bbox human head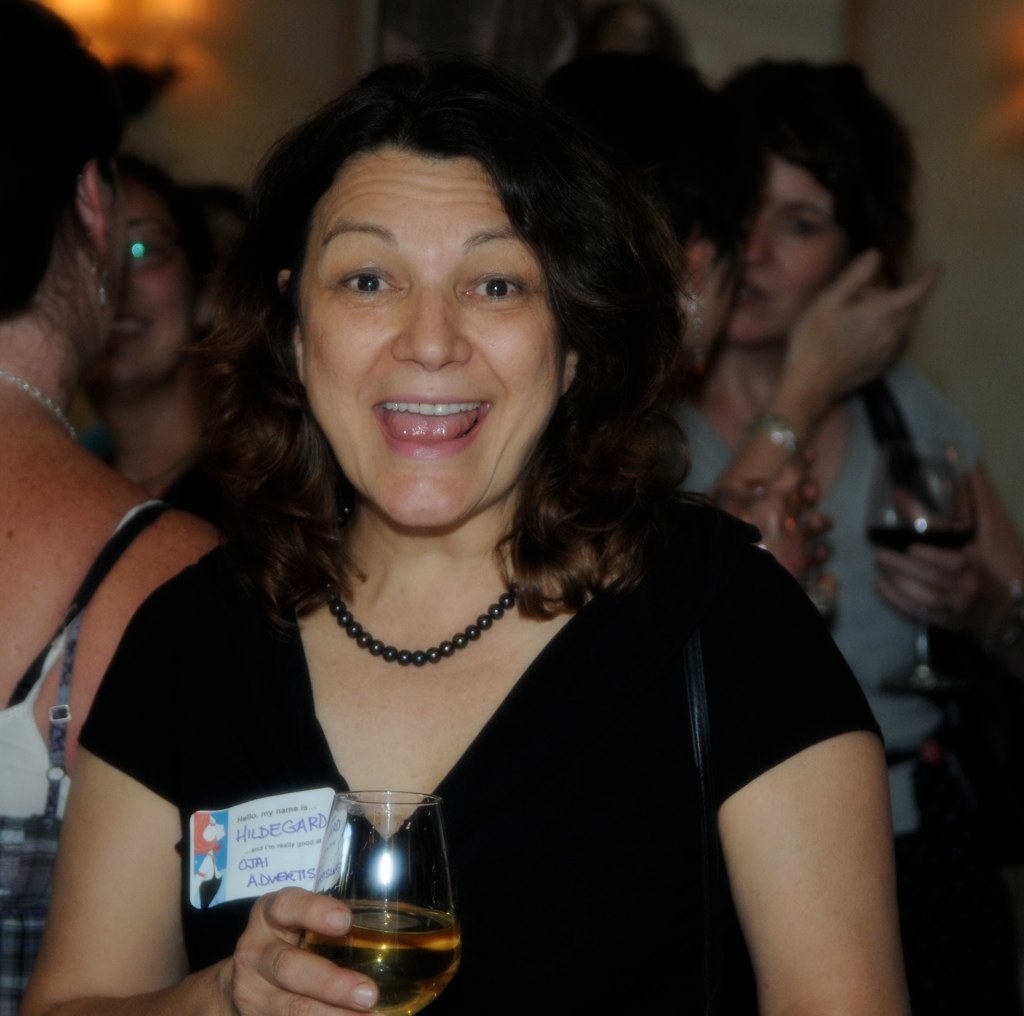
(550, 55, 744, 370)
